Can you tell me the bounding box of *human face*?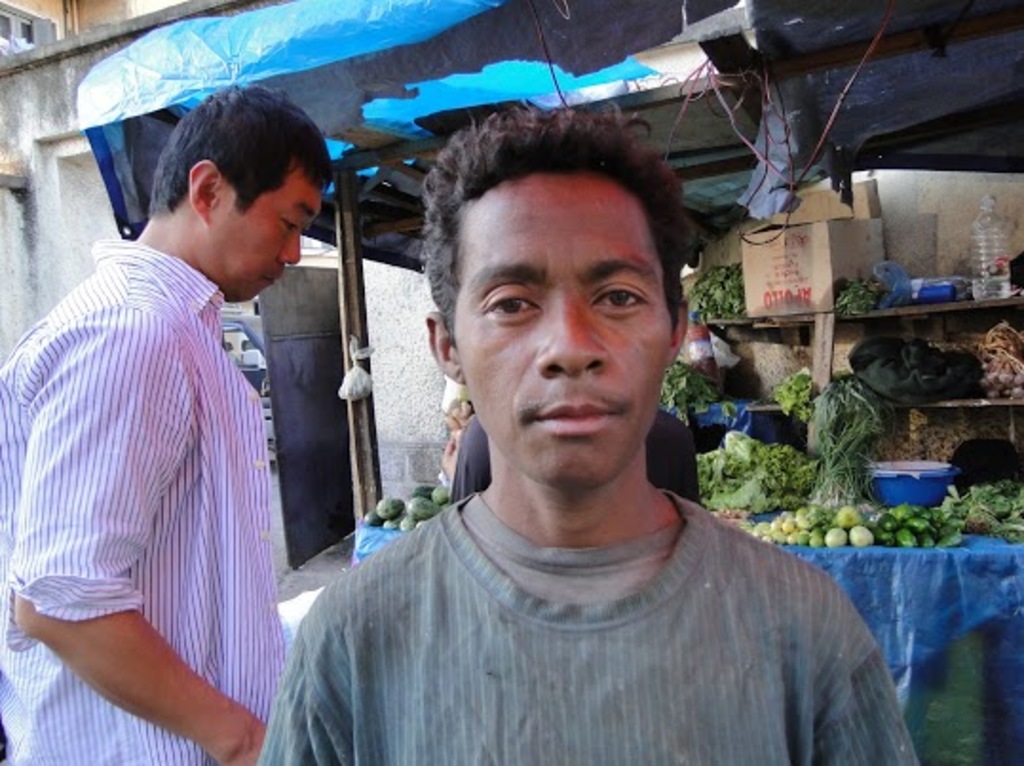
[454, 182, 669, 496].
